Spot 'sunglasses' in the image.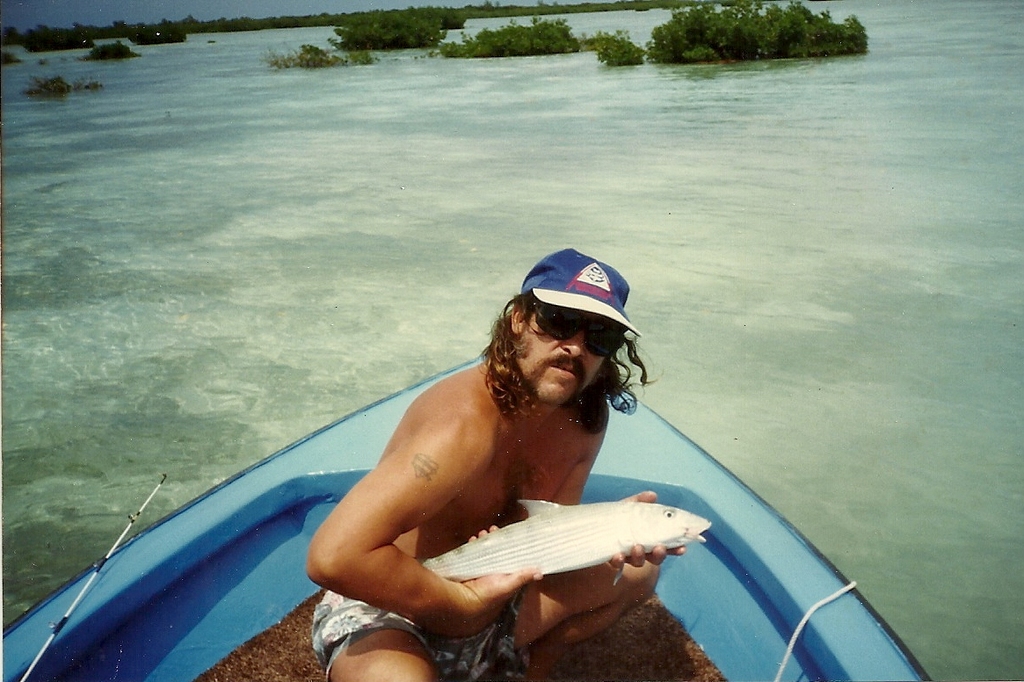
'sunglasses' found at Rect(515, 302, 630, 359).
